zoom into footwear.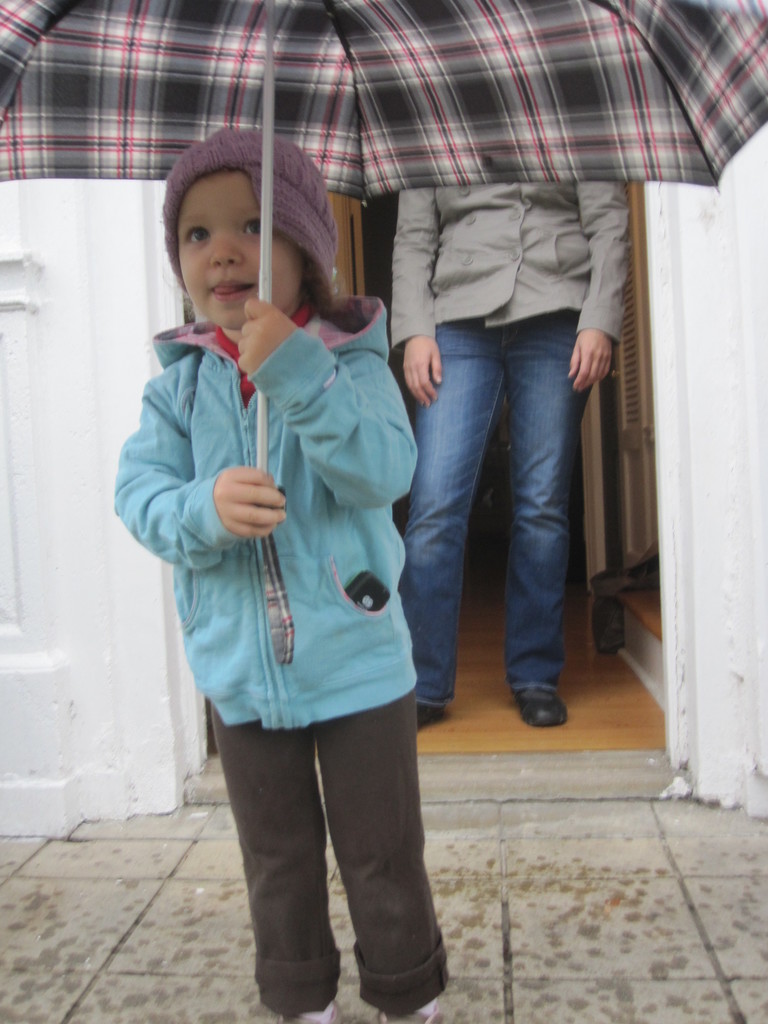
Zoom target: pyautogui.locateOnScreen(518, 681, 570, 728).
